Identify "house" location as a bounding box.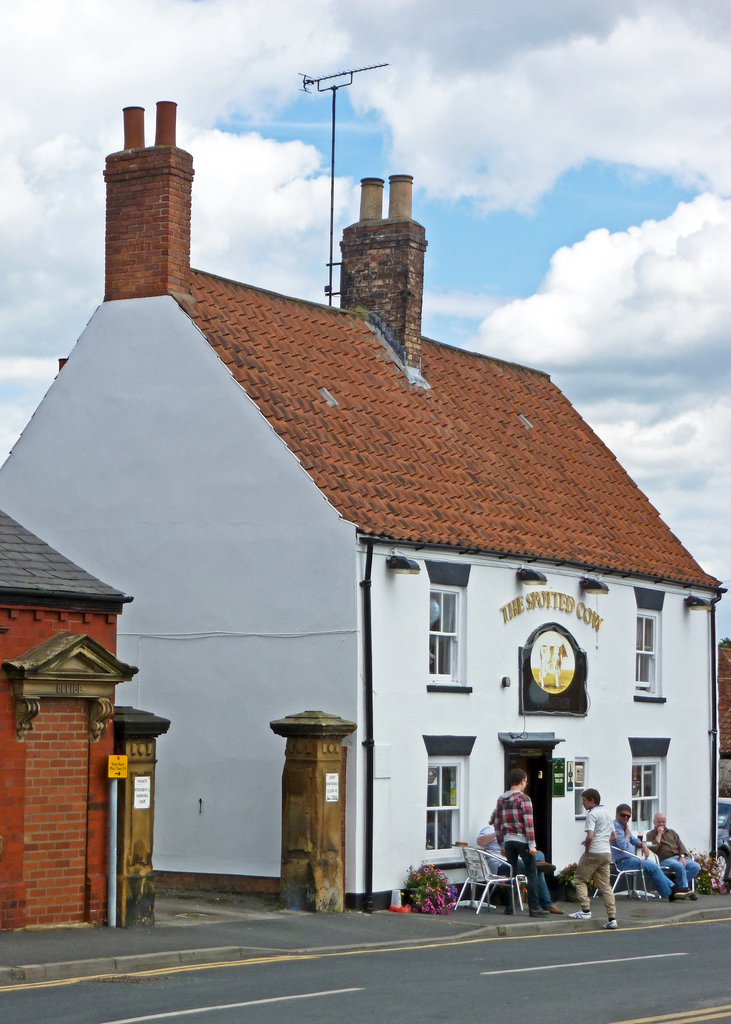
BBox(0, 505, 138, 930).
